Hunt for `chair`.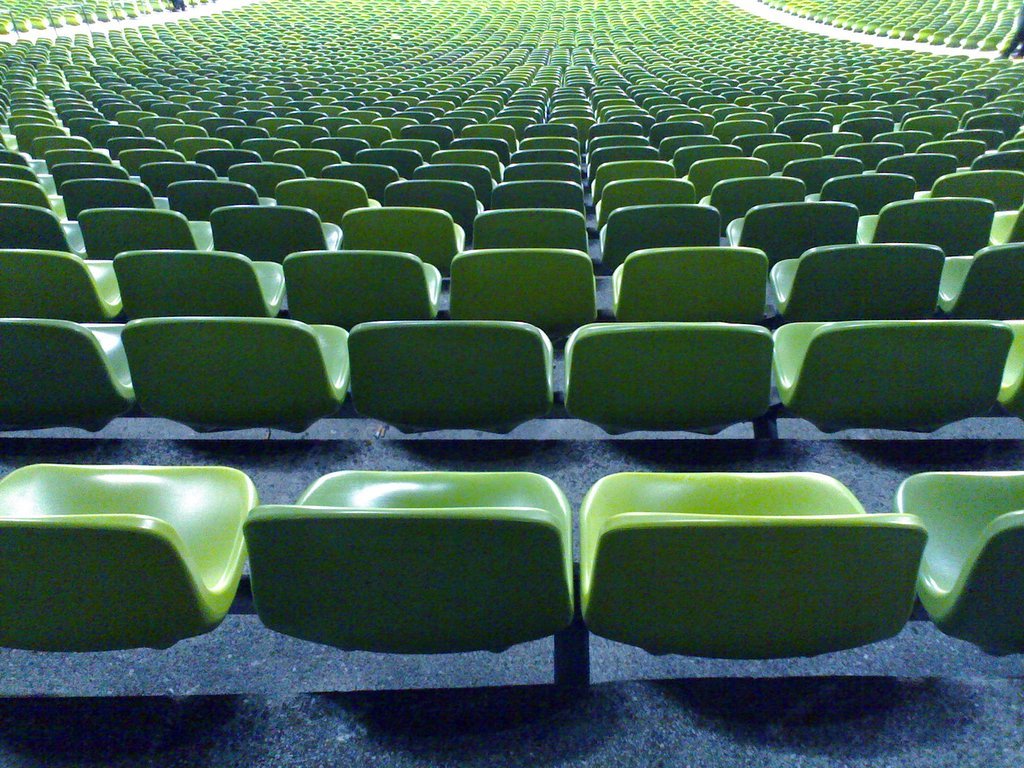
Hunted down at {"left": 60, "top": 177, "right": 169, "bottom": 217}.
